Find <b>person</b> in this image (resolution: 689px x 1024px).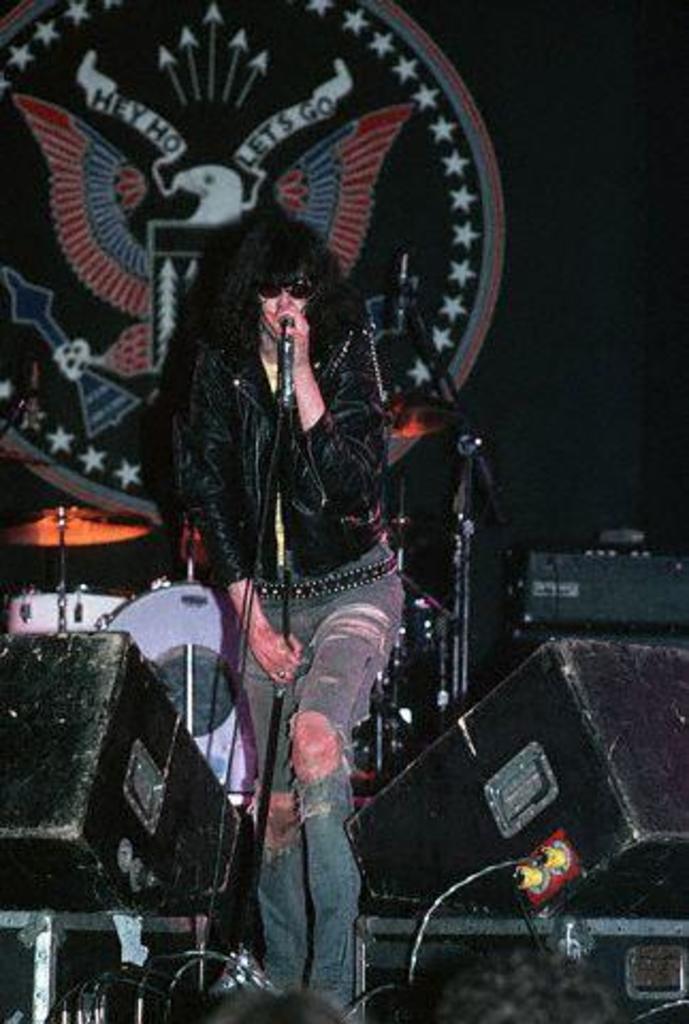
select_region(196, 979, 352, 1022).
